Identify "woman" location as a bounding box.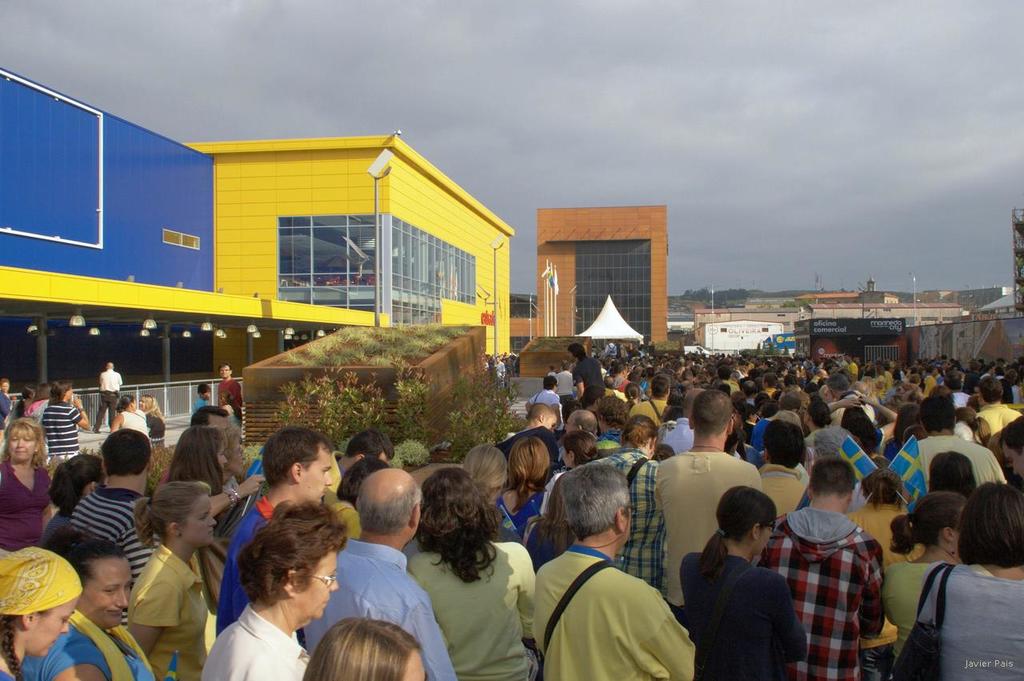
306:619:428:680.
